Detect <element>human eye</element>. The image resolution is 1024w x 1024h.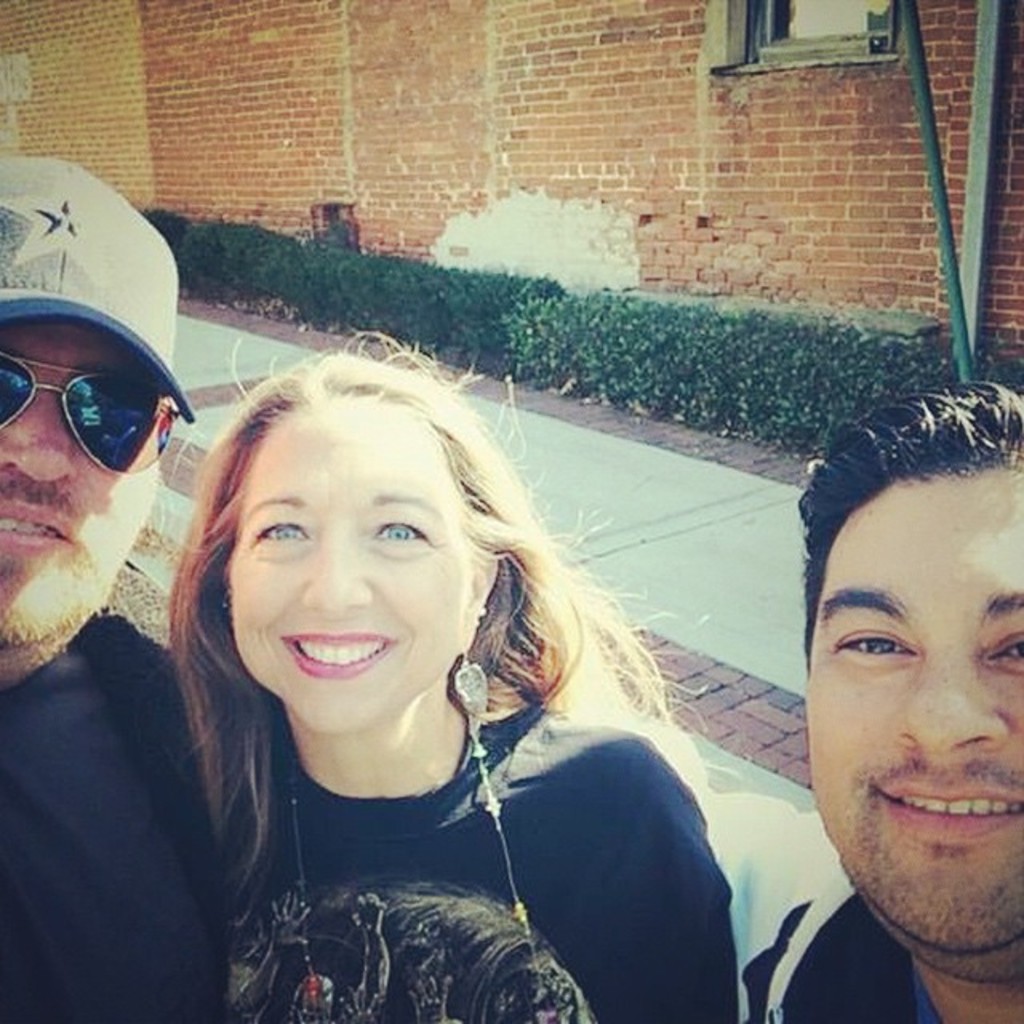
BBox(984, 619, 1022, 666).
